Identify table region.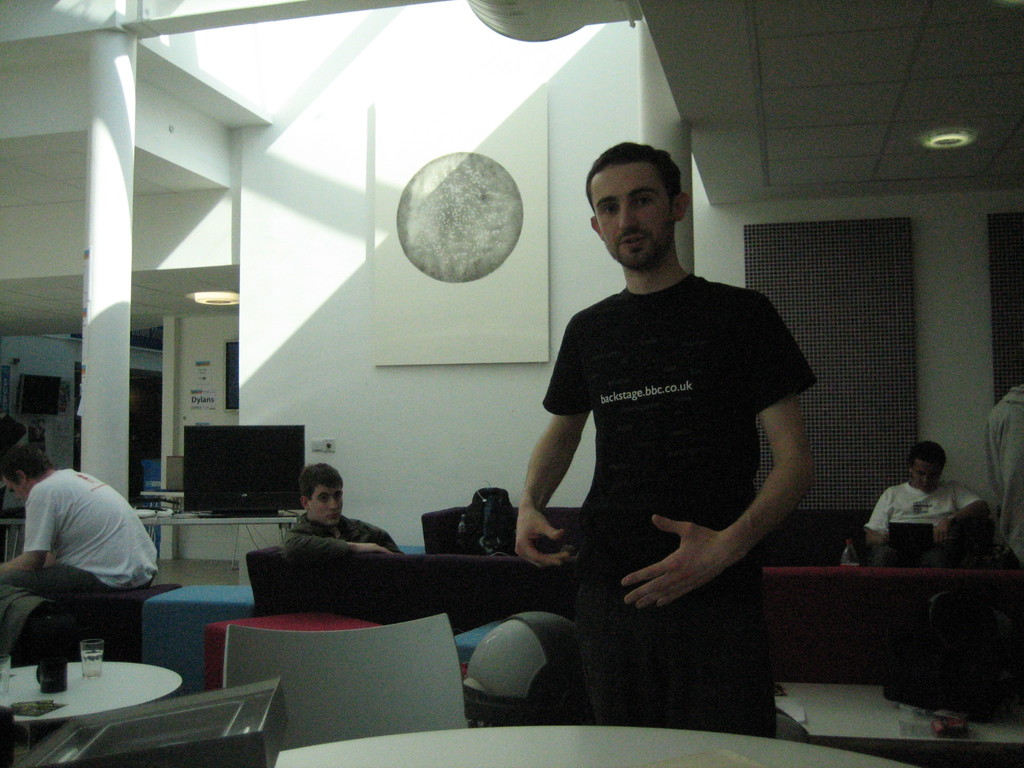
Region: x1=275 y1=723 x2=919 y2=767.
